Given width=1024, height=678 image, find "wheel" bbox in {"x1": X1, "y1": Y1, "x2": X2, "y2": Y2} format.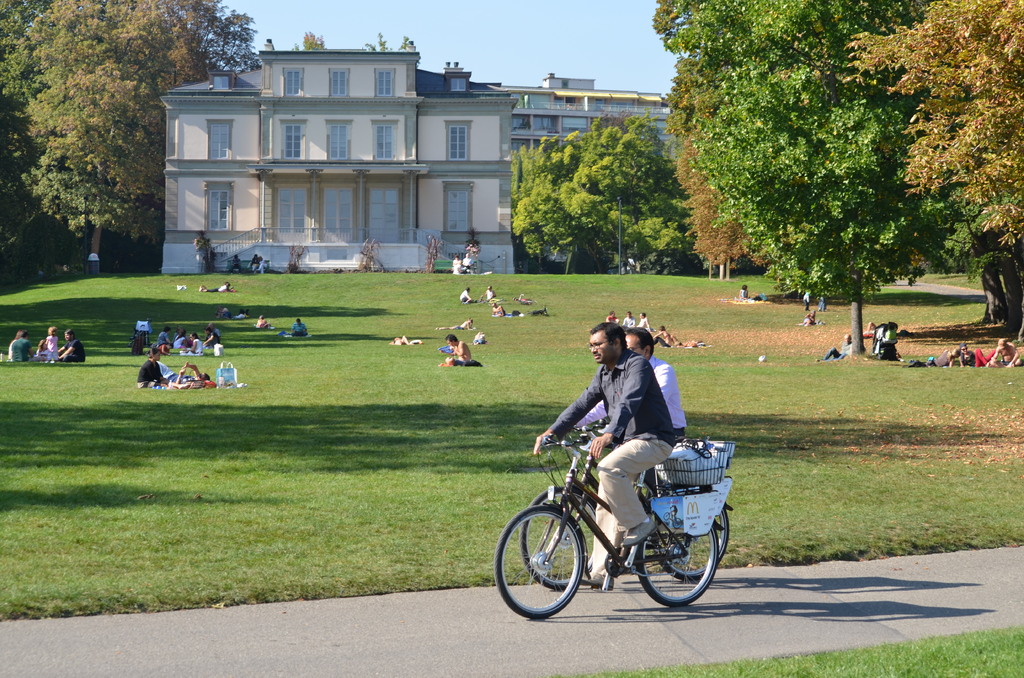
{"x1": 653, "y1": 505, "x2": 729, "y2": 585}.
